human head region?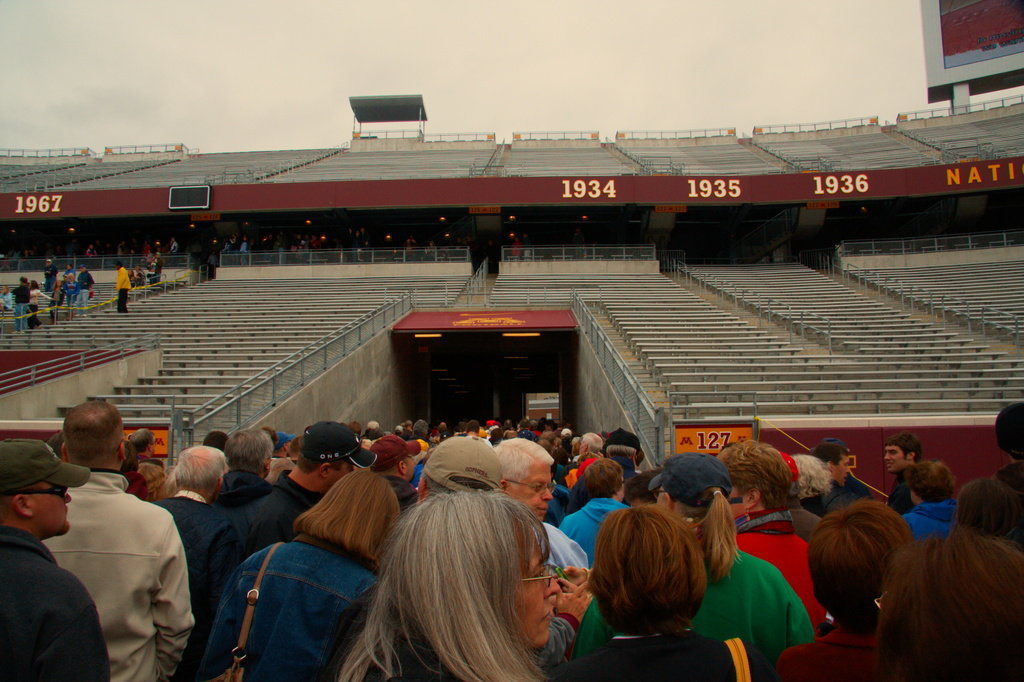
(29, 280, 36, 288)
